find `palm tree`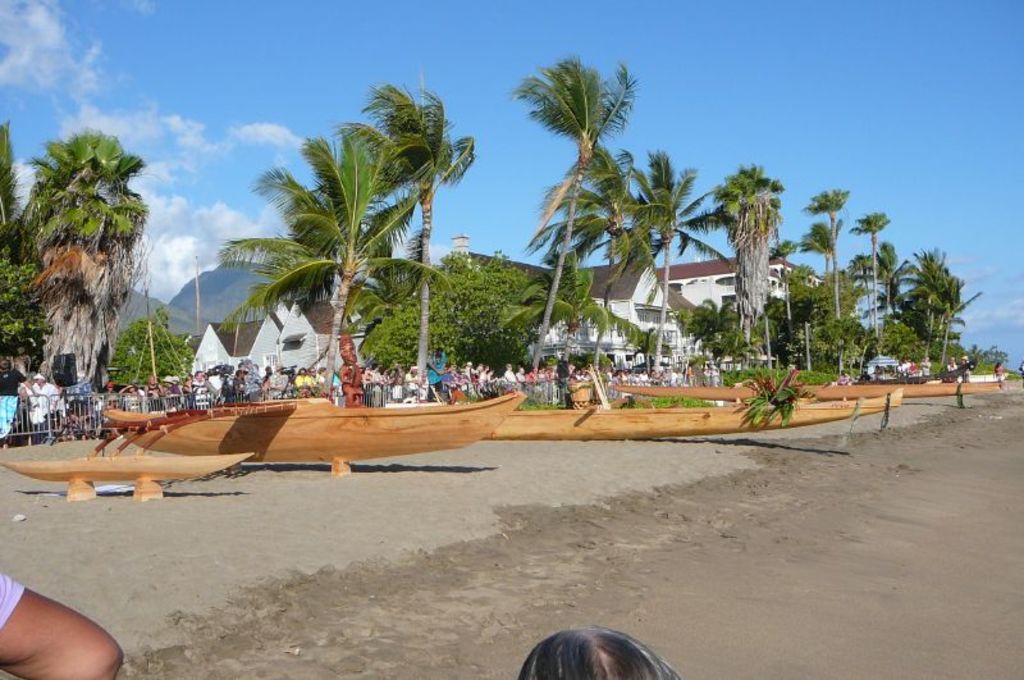
[879, 242, 963, 334]
